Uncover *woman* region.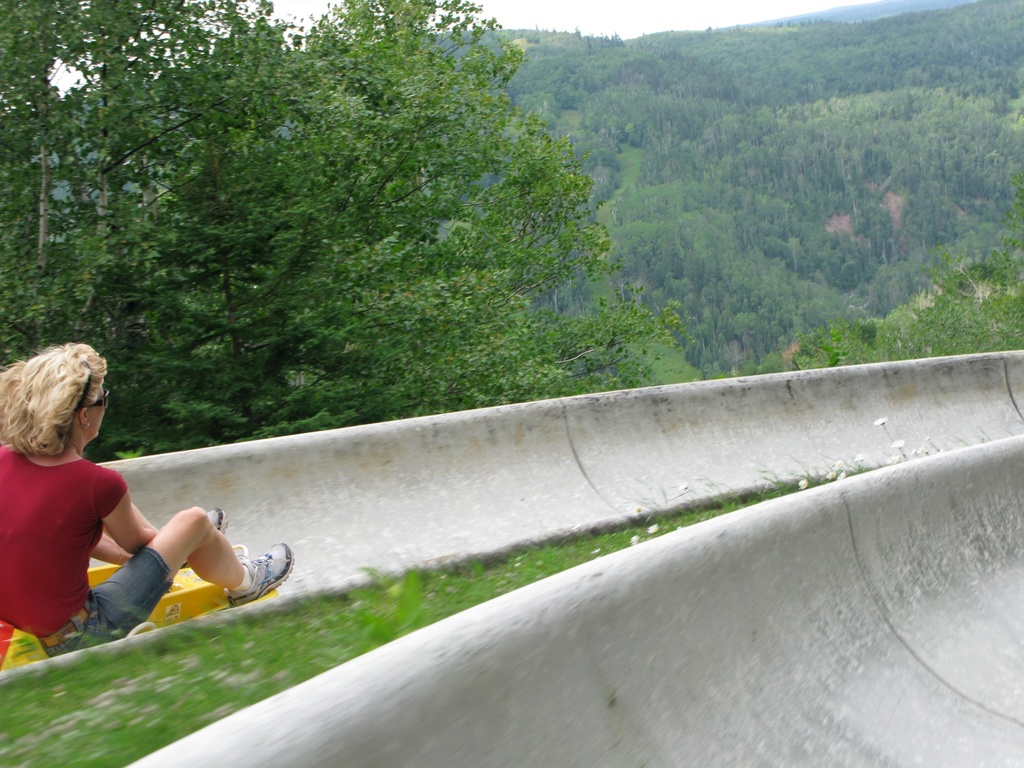
Uncovered: 0, 340, 254, 669.
